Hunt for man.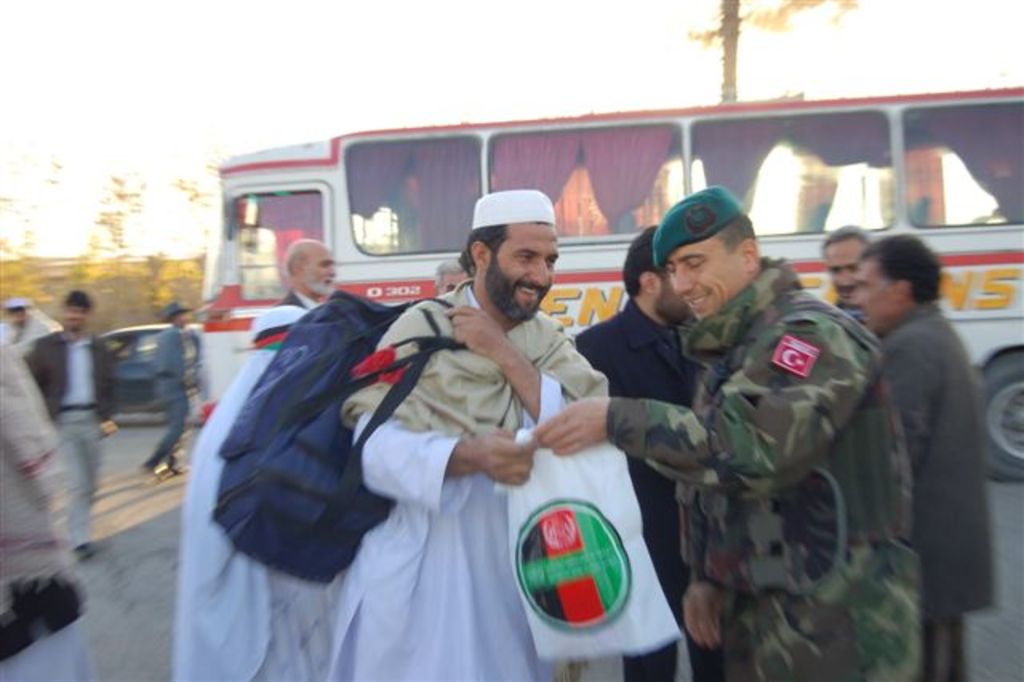
Hunted down at bbox=[541, 186, 910, 680].
